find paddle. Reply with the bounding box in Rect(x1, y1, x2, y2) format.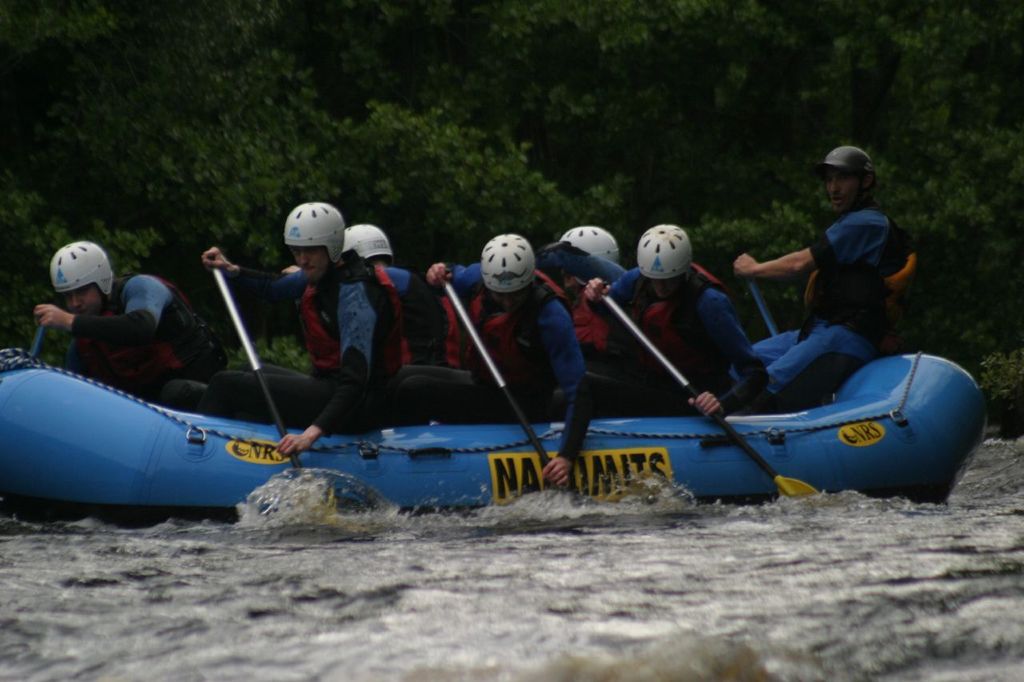
Rect(438, 261, 607, 537).
